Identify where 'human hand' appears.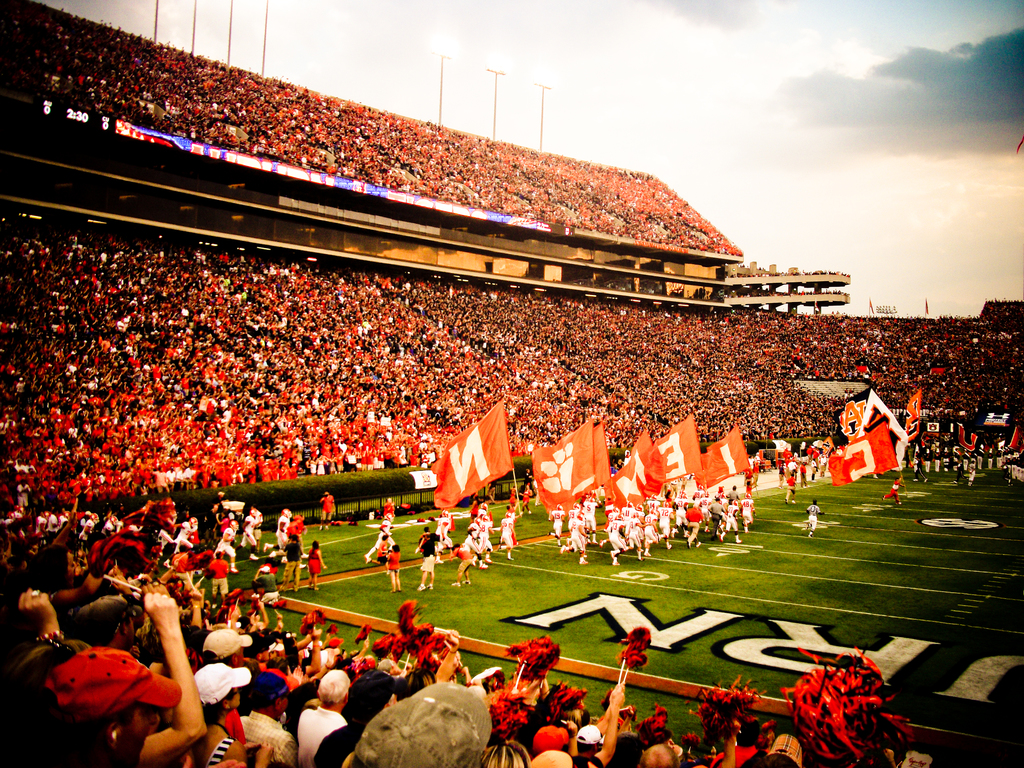
Appears at box(458, 662, 470, 677).
